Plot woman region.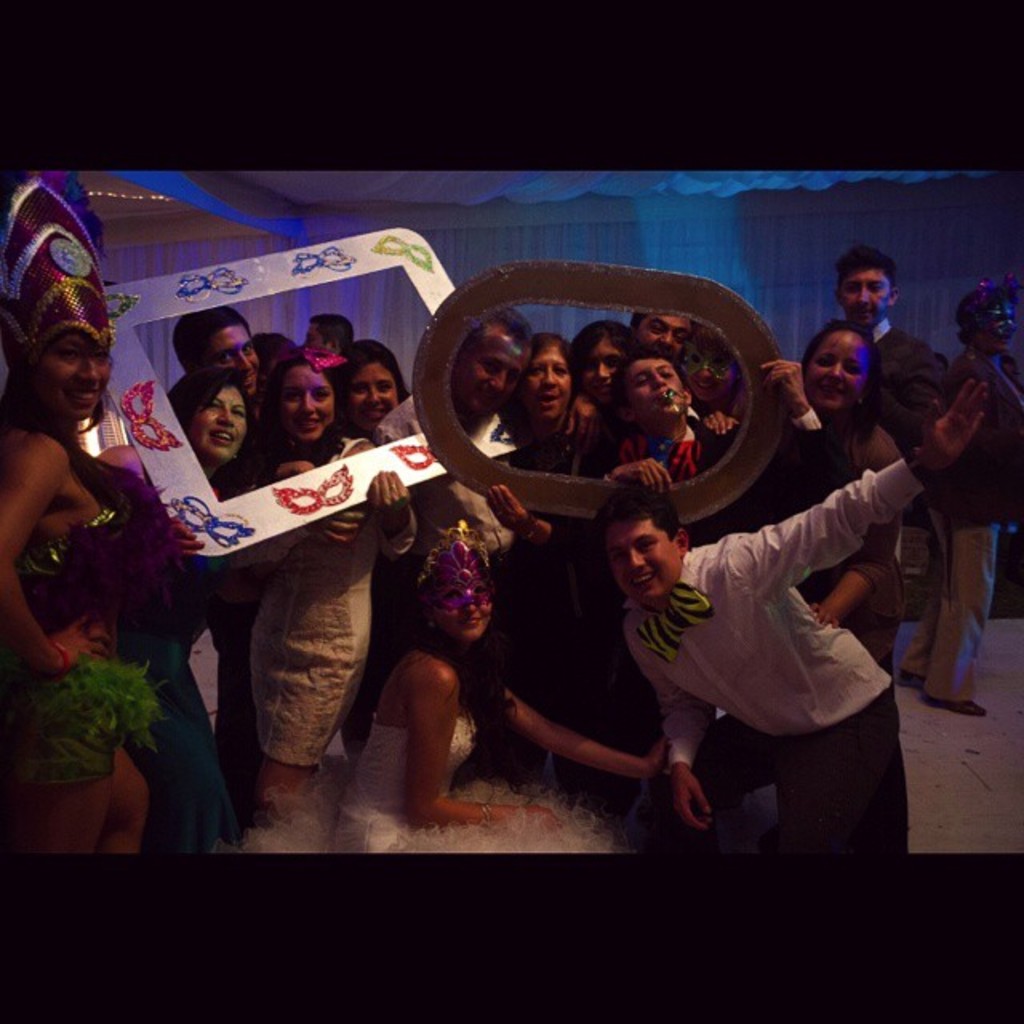
Plotted at bbox=[560, 318, 645, 802].
